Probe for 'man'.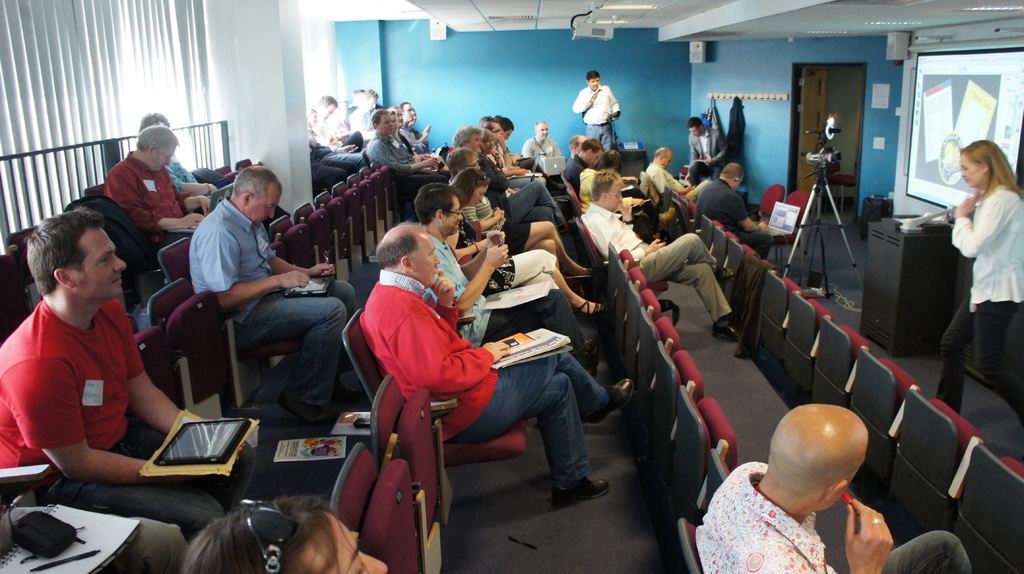
Probe result: Rect(572, 61, 624, 153).
